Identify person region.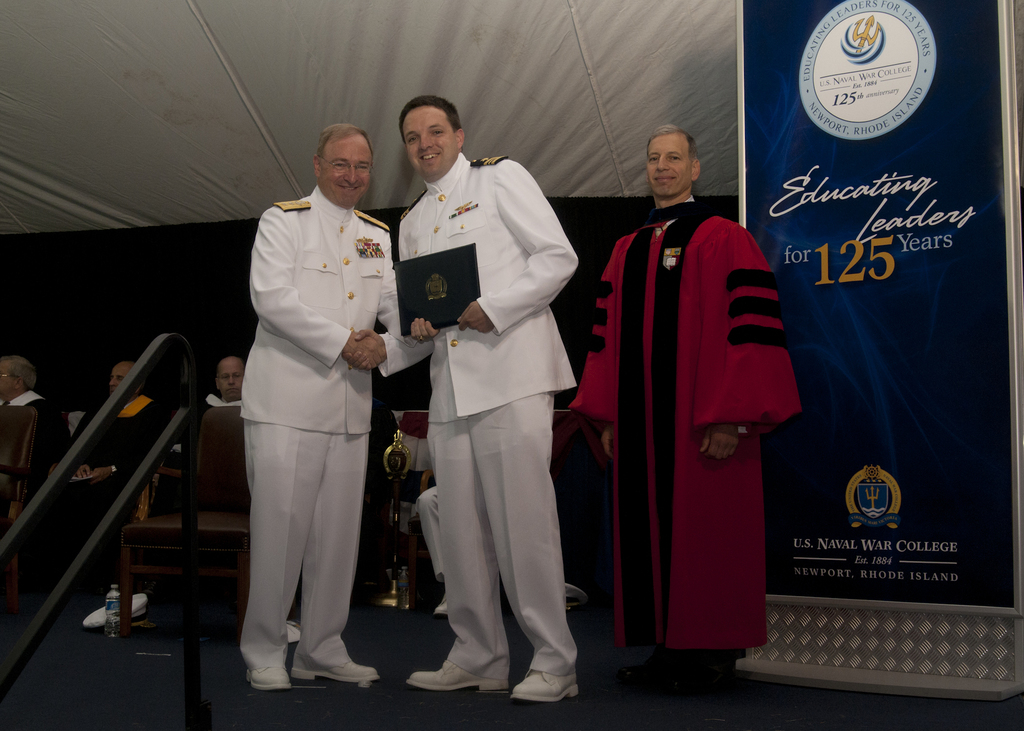
Region: [x1=582, y1=111, x2=801, y2=705].
